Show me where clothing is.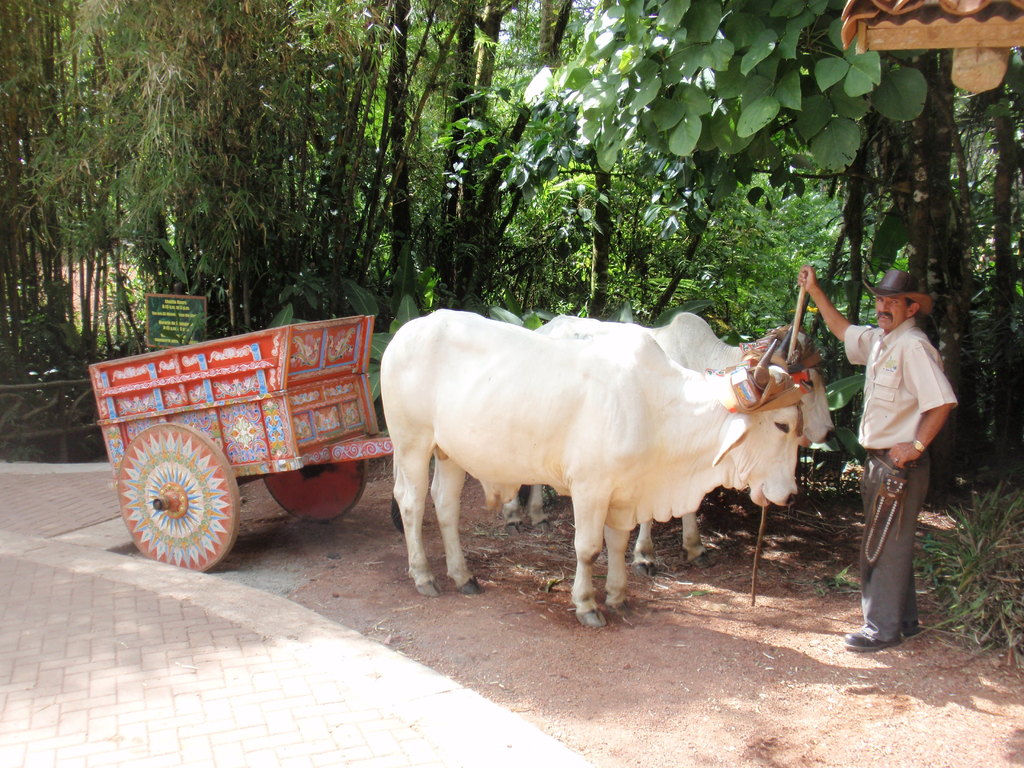
clothing is at {"left": 840, "top": 318, "right": 958, "bottom": 657}.
